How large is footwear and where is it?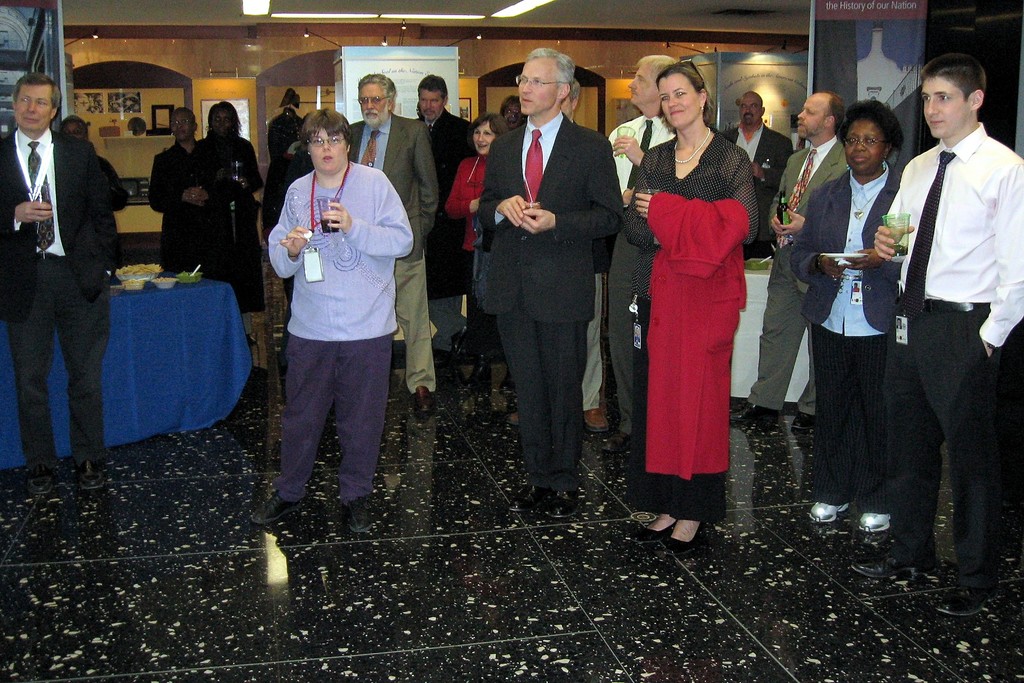
Bounding box: x1=584 y1=409 x2=611 y2=435.
